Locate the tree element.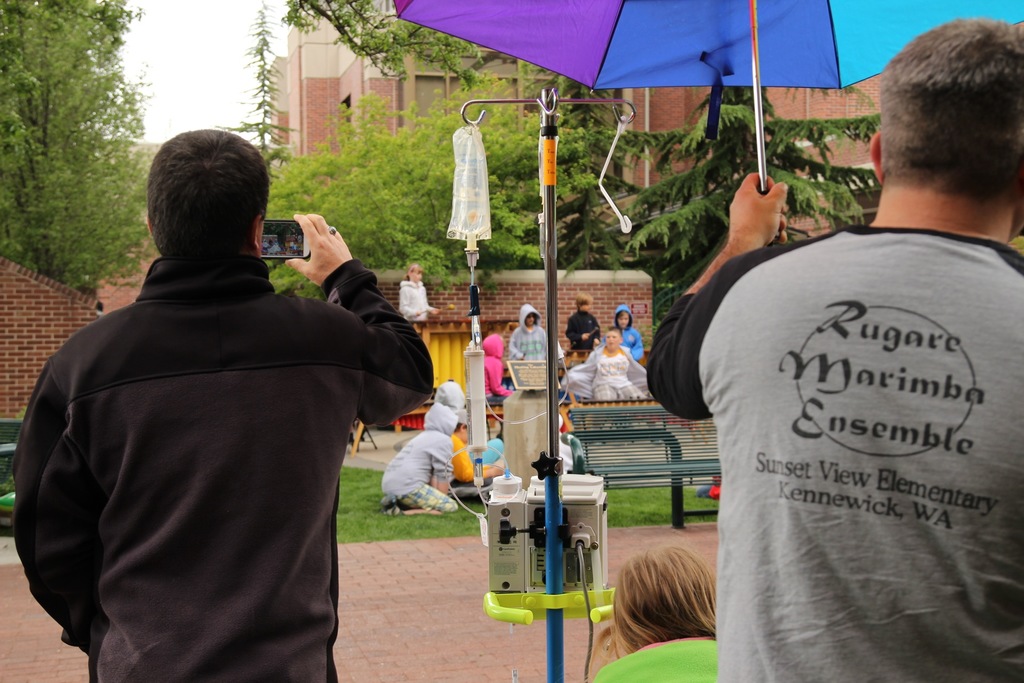
Element bbox: (x1=15, y1=33, x2=136, y2=261).
